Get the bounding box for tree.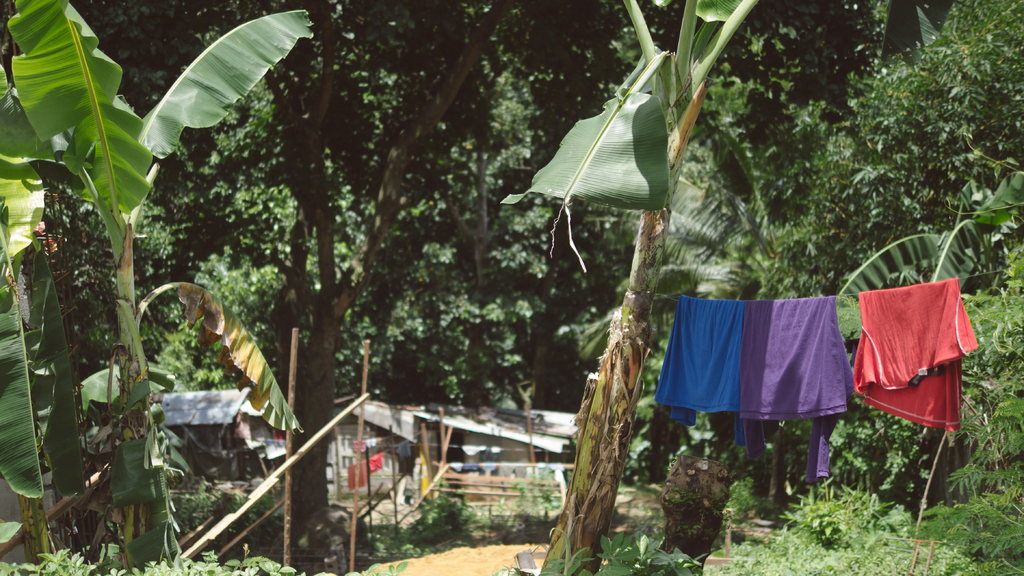
(824, 152, 1023, 513).
